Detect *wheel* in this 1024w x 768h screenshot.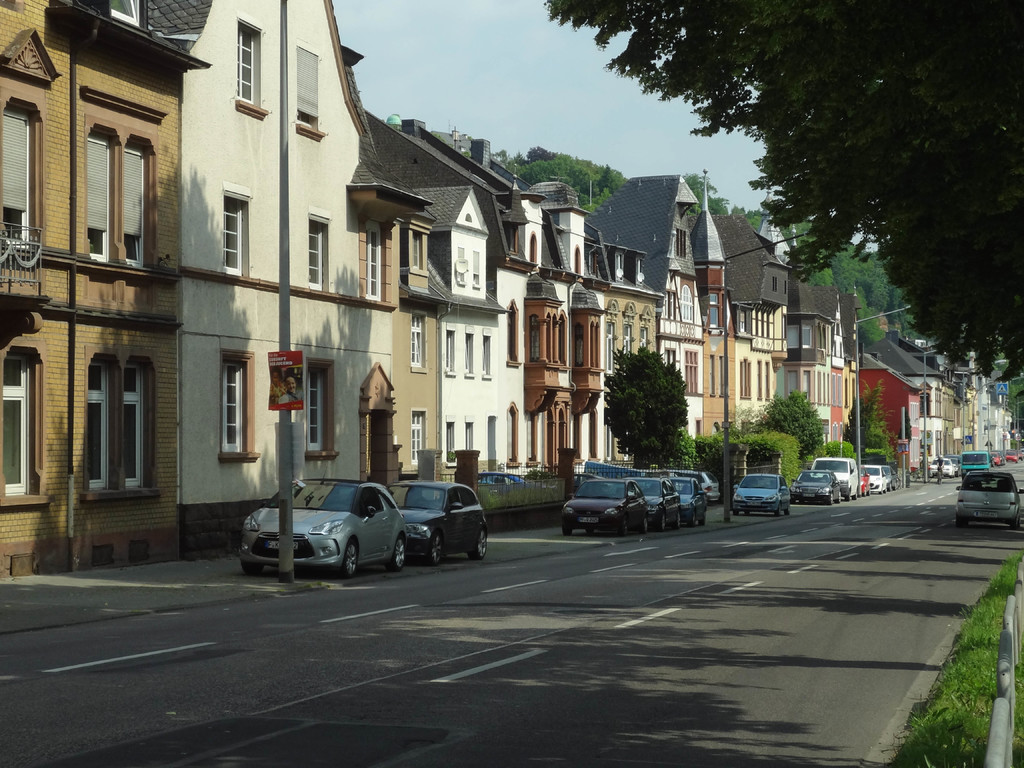
Detection: 890:484:892:490.
